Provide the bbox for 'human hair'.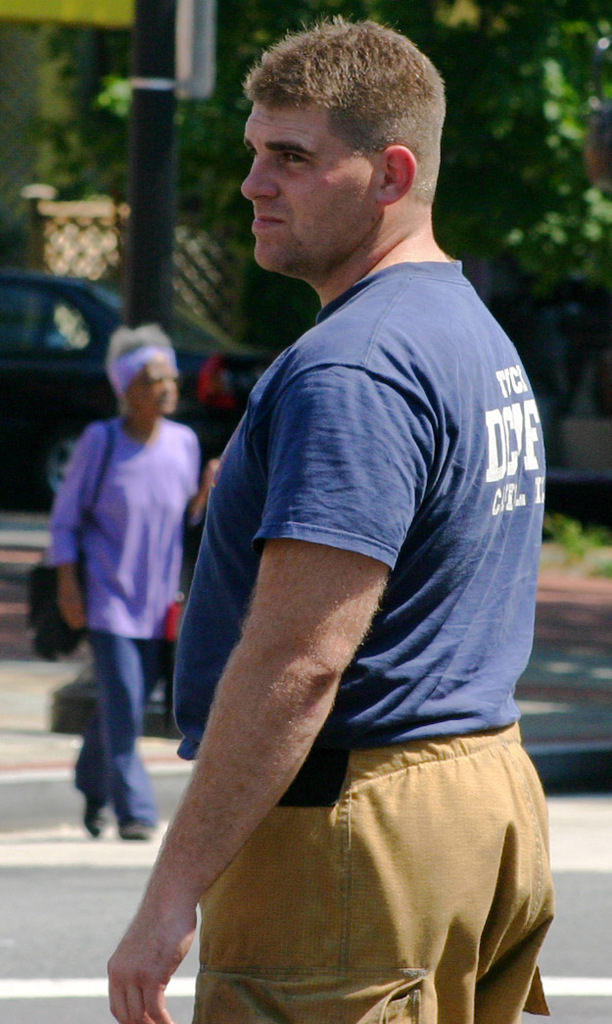
246/18/442/184.
